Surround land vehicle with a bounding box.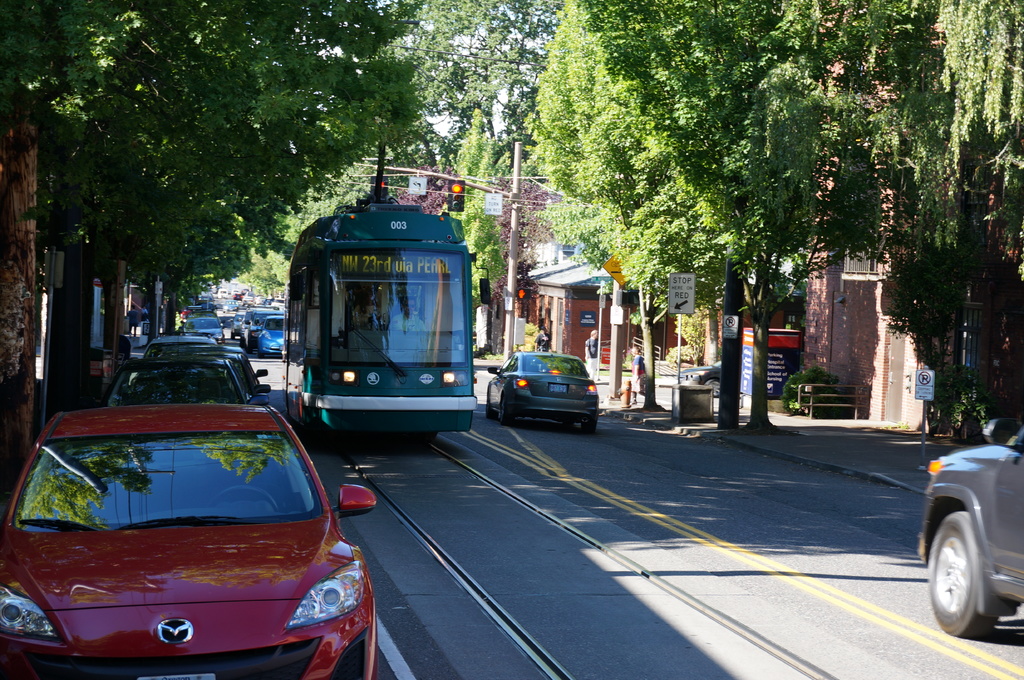
<bbox>290, 201, 477, 448</bbox>.
